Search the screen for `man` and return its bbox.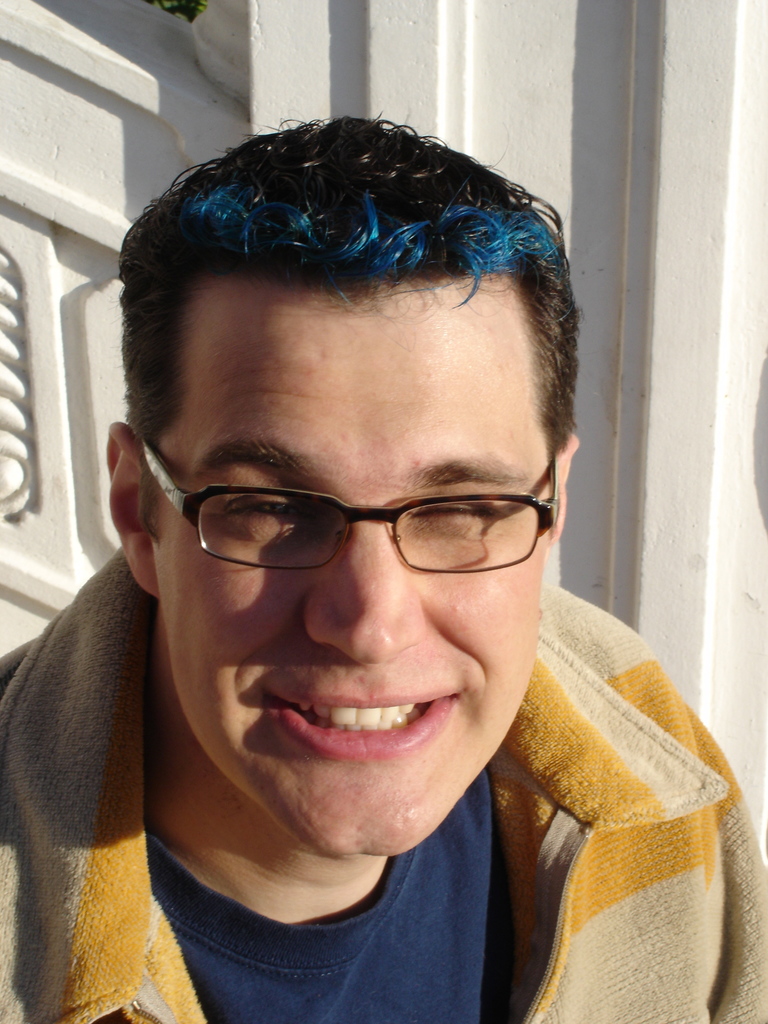
Found: detection(13, 91, 748, 1023).
